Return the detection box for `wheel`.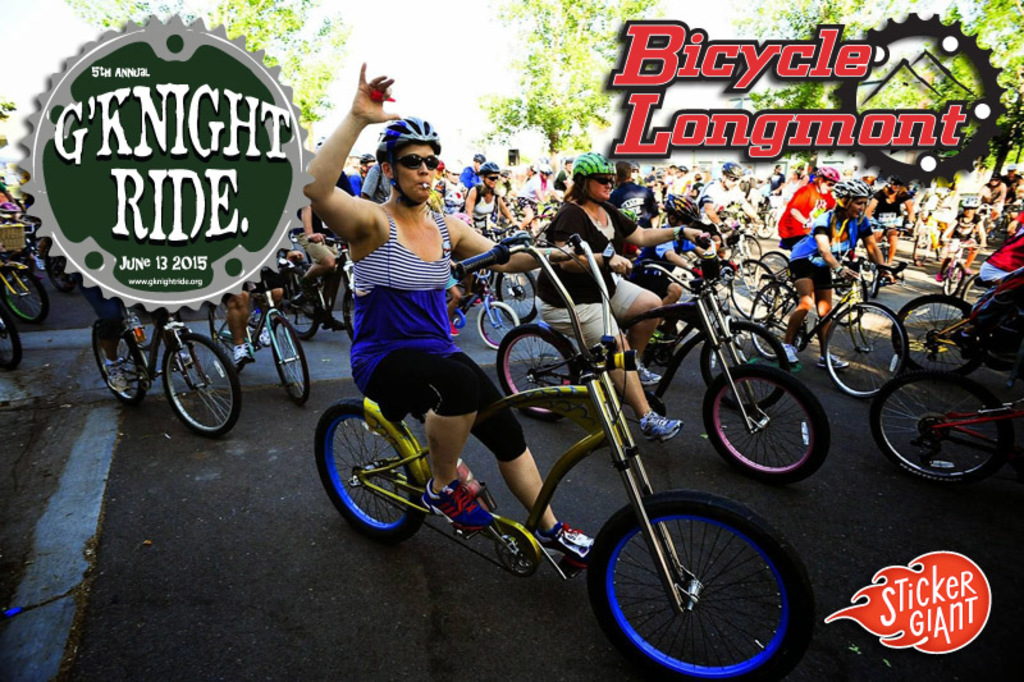
312,400,430,543.
